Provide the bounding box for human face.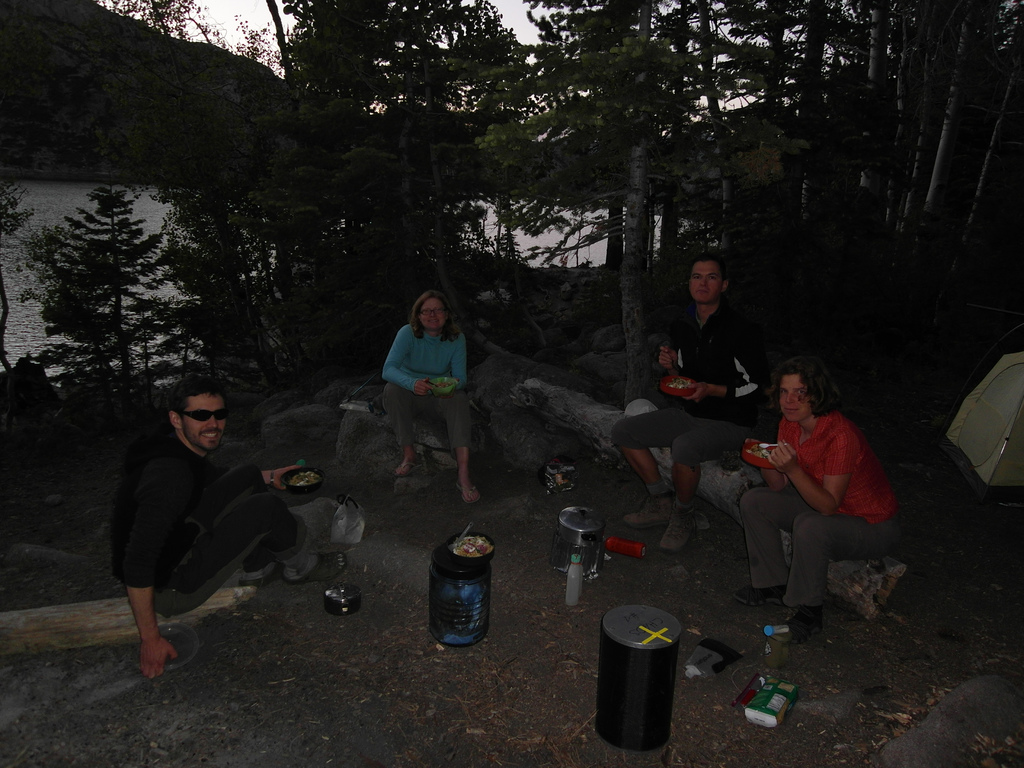
687/260/720/307.
